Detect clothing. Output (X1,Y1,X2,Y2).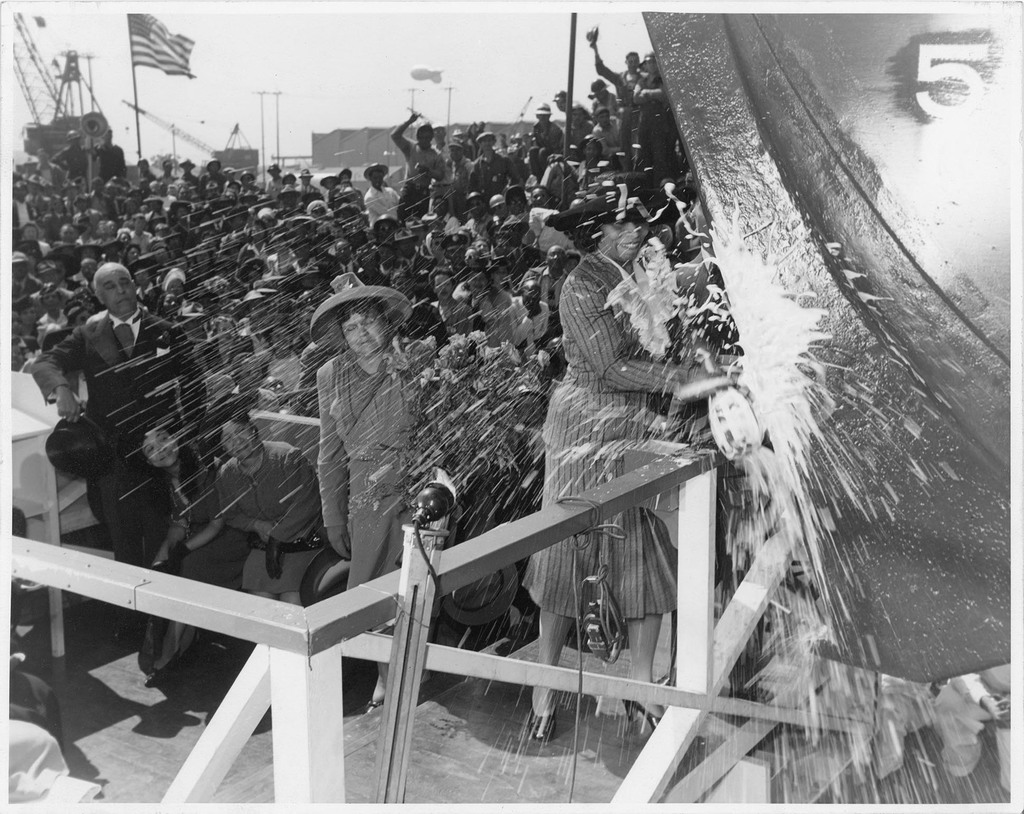
(222,445,317,593).
